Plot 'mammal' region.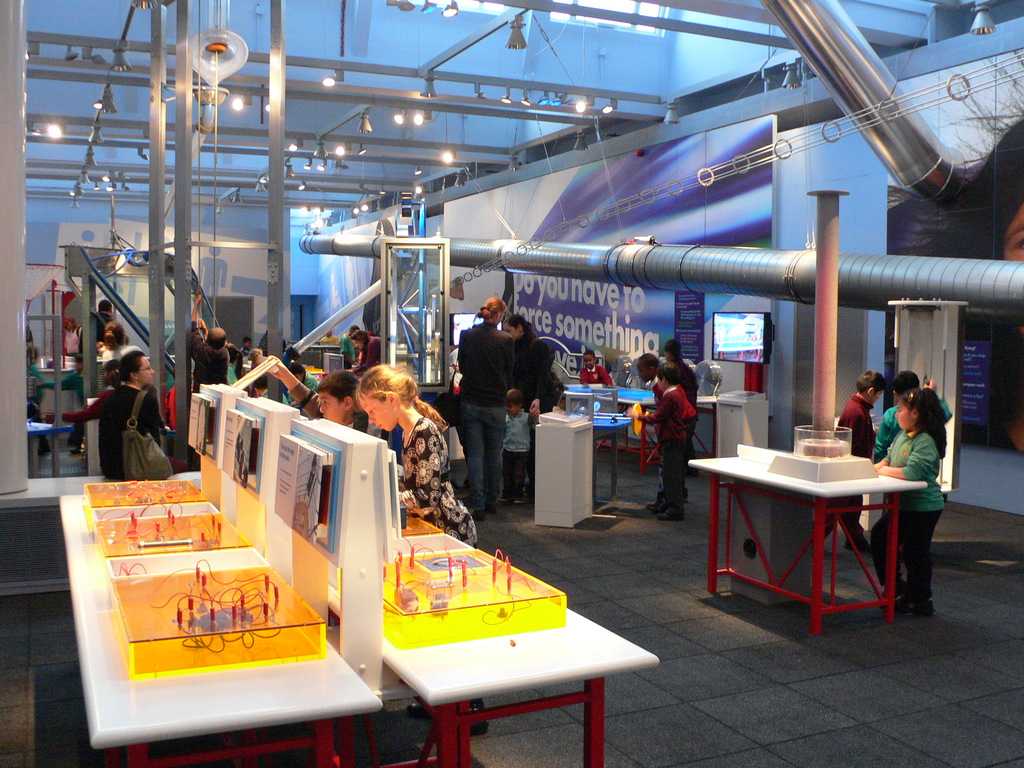
Plotted at [x1=504, y1=317, x2=561, y2=419].
